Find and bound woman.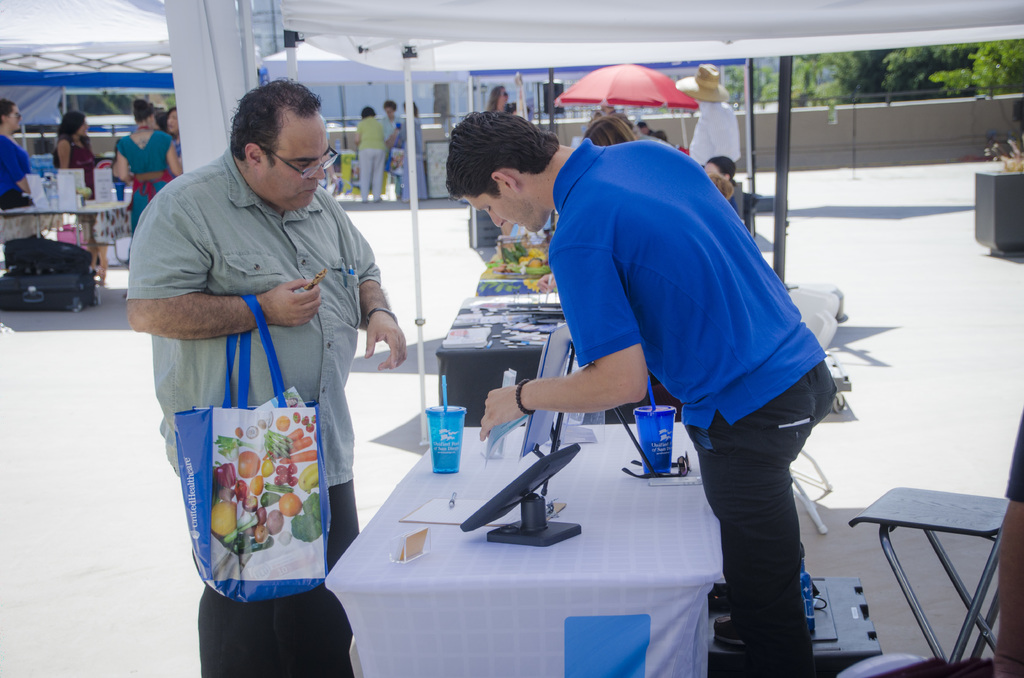
Bound: left=0, top=88, right=35, bottom=250.
